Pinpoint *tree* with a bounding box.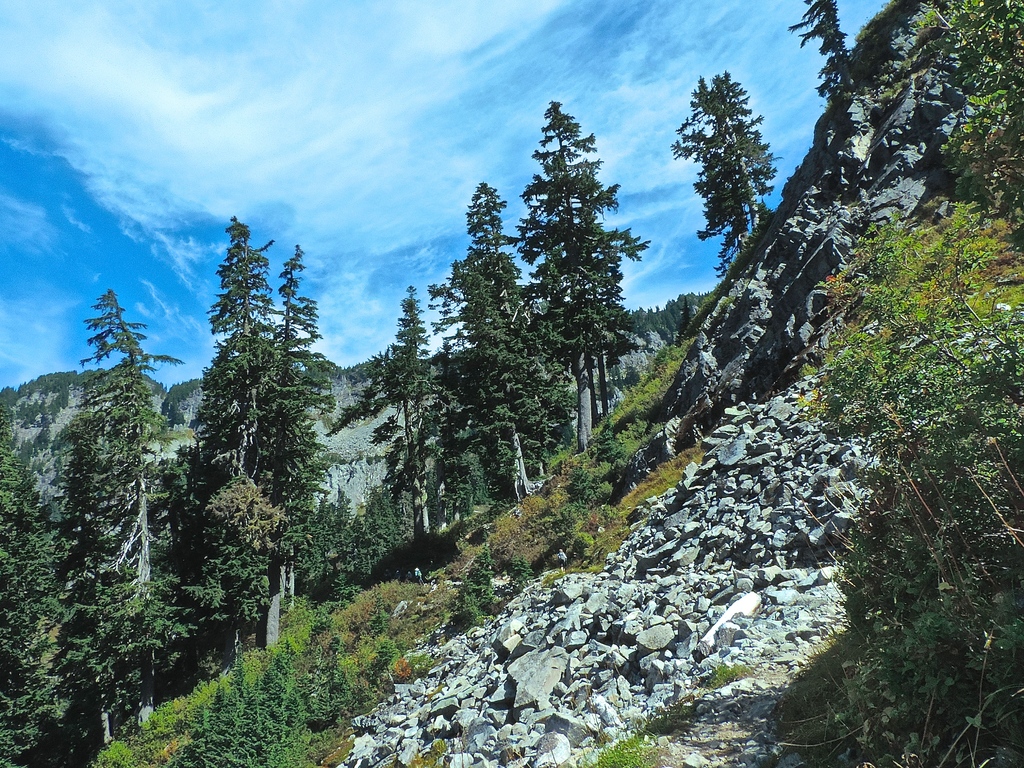
left=158, top=182, right=339, bottom=677.
